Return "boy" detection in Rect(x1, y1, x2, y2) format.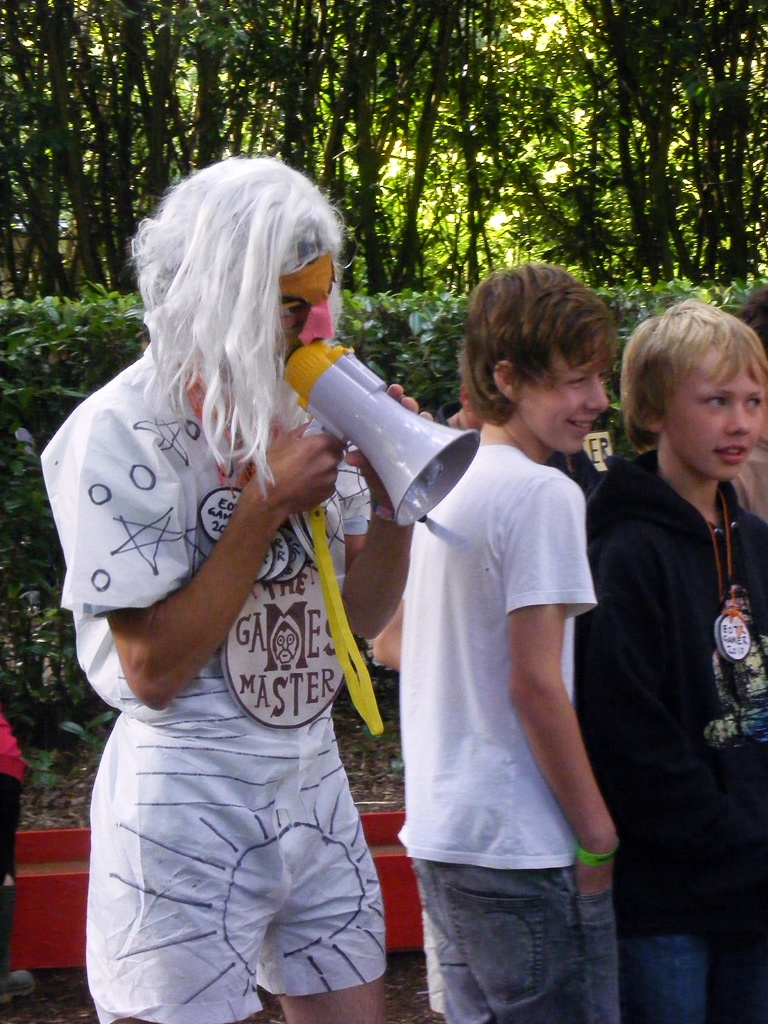
Rect(576, 300, 767, 1023).
